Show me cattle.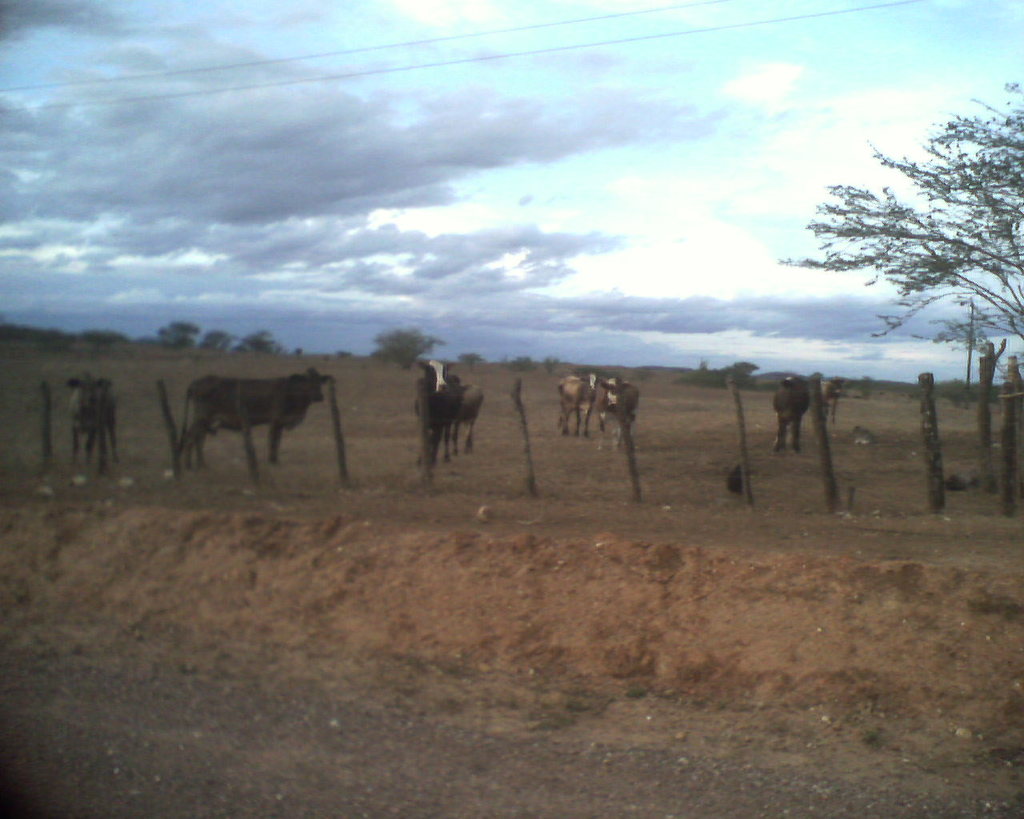
cattle is here: (x1=557, y1=370, x2=599, y2=440).
